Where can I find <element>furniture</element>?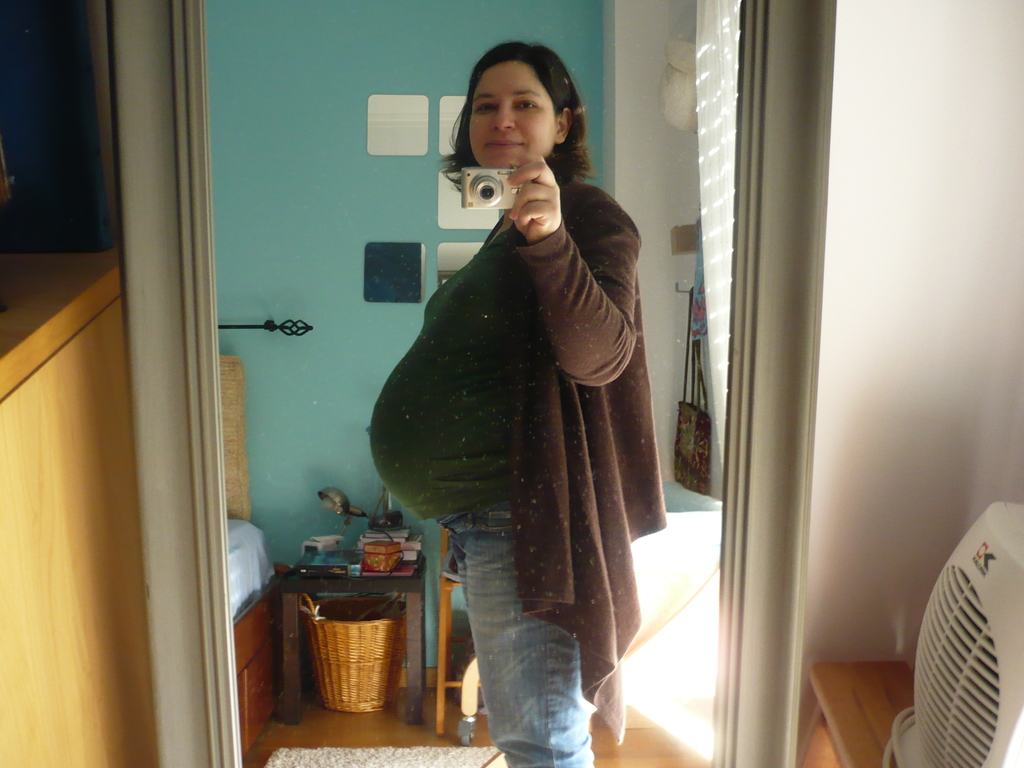
You can find it at (x1=432, y1=524, x2=492, y2=736).
